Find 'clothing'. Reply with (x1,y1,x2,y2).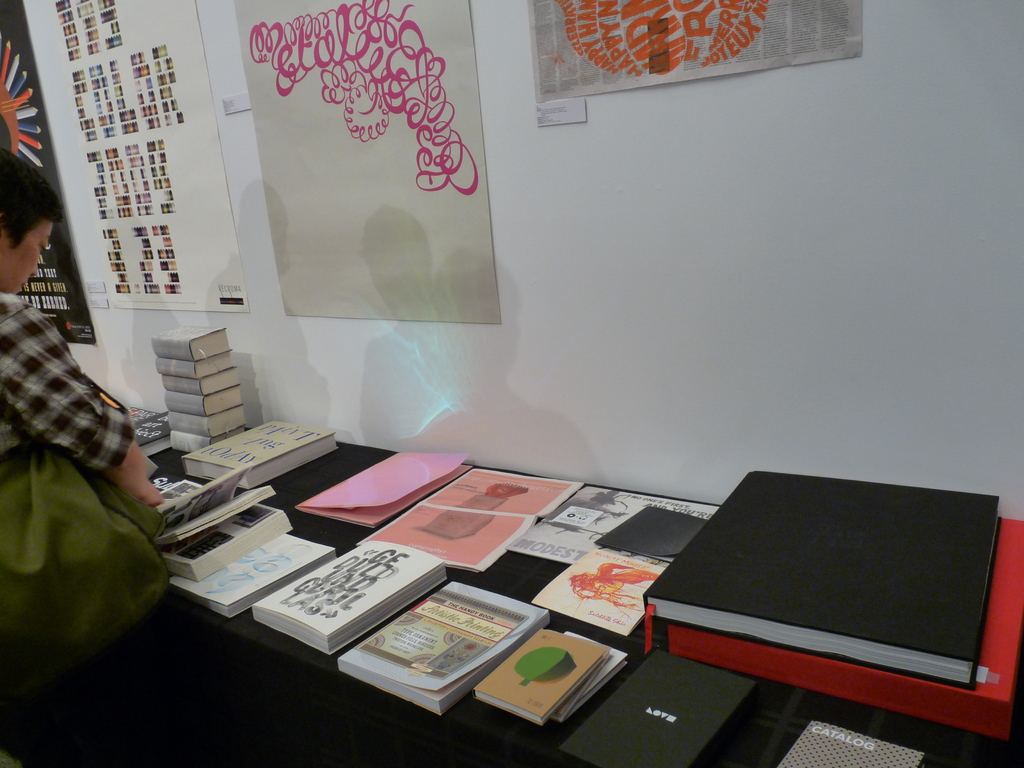
(0,290,132,767).
